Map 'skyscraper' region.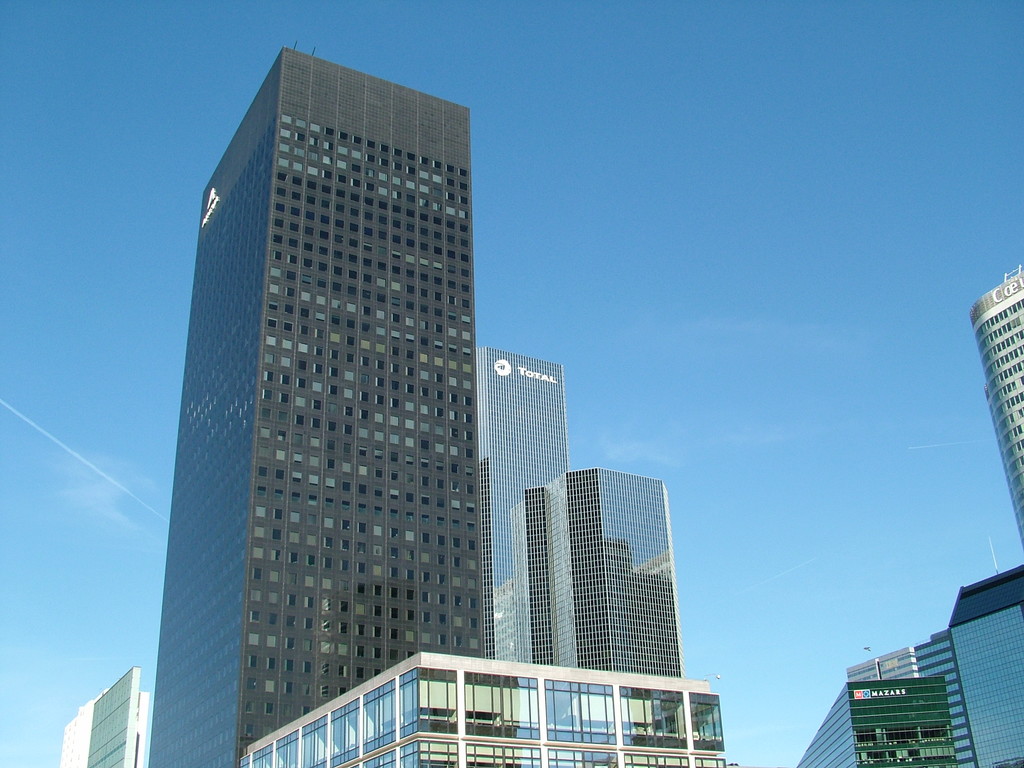
Mapped to x1=225, y1=650, x2=733, y2=767.
